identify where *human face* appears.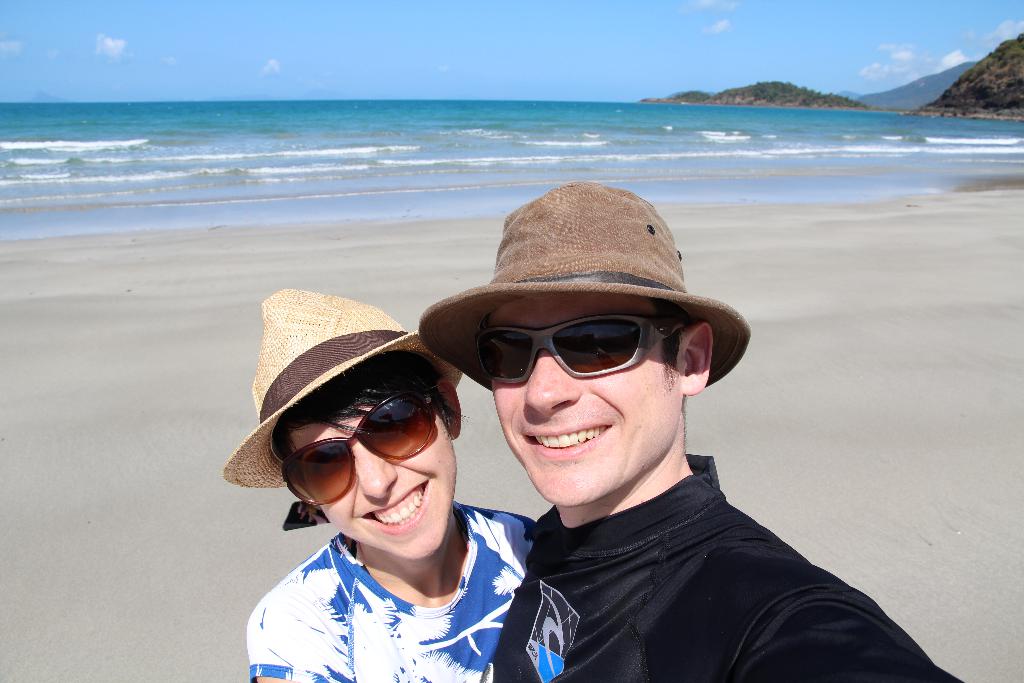
Appears at (477,295,683,507).
